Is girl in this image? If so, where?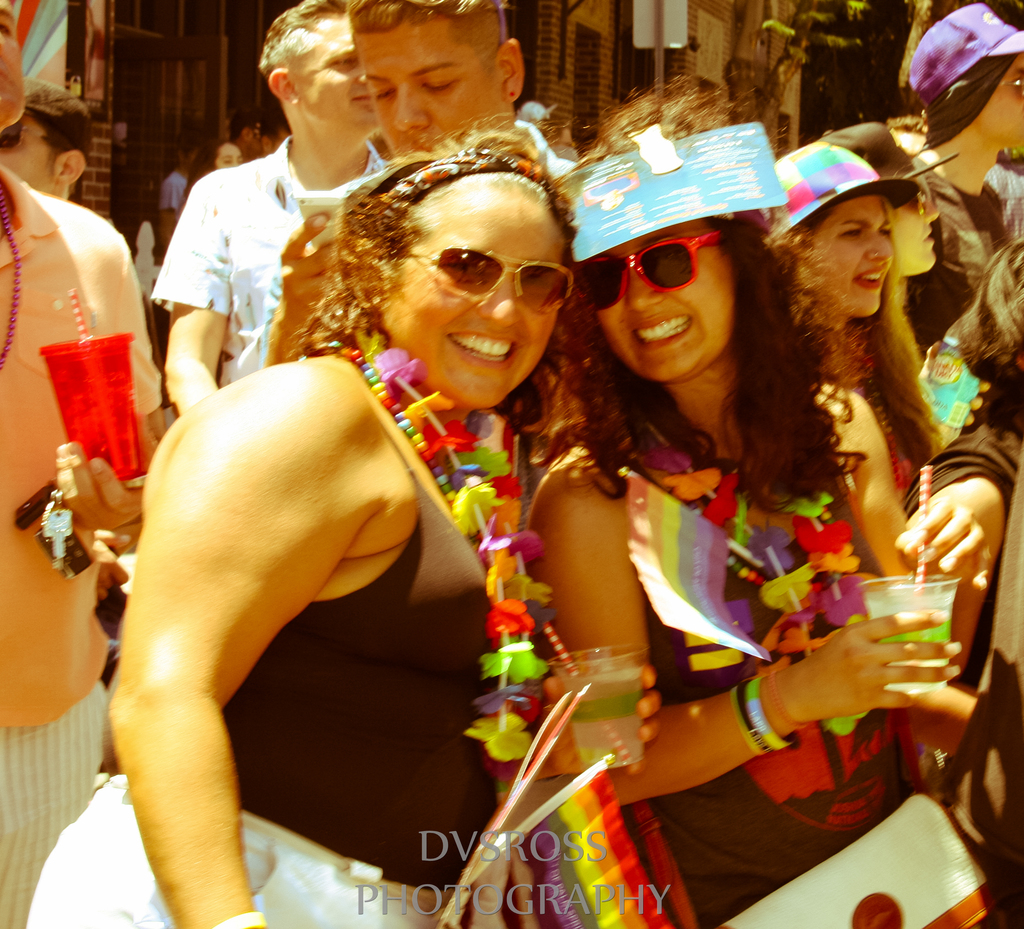
Yes, at 820:120:946:275.
